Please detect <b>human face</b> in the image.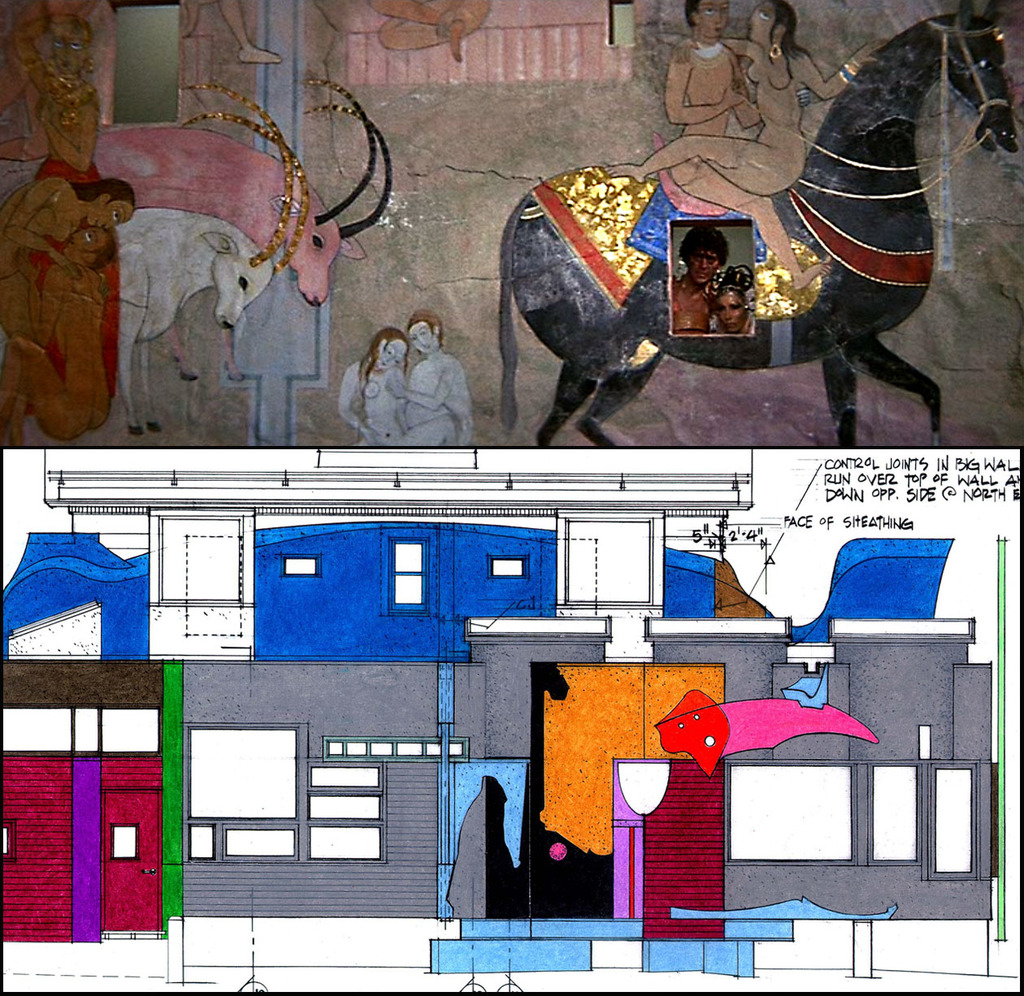
locate(713, 289, 739, 339).
